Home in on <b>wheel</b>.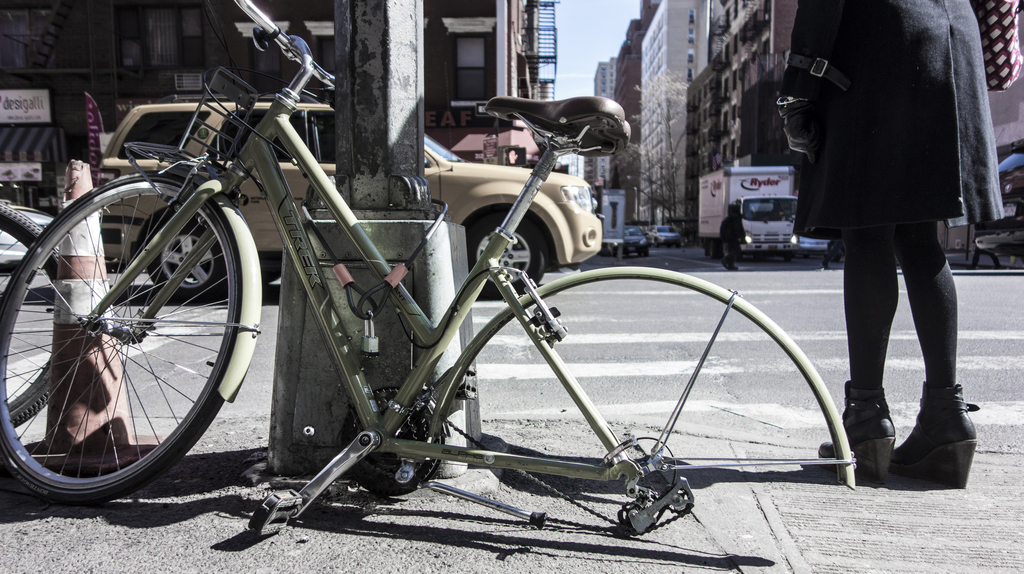
Homed in at region(710, 242, 726, 260).
